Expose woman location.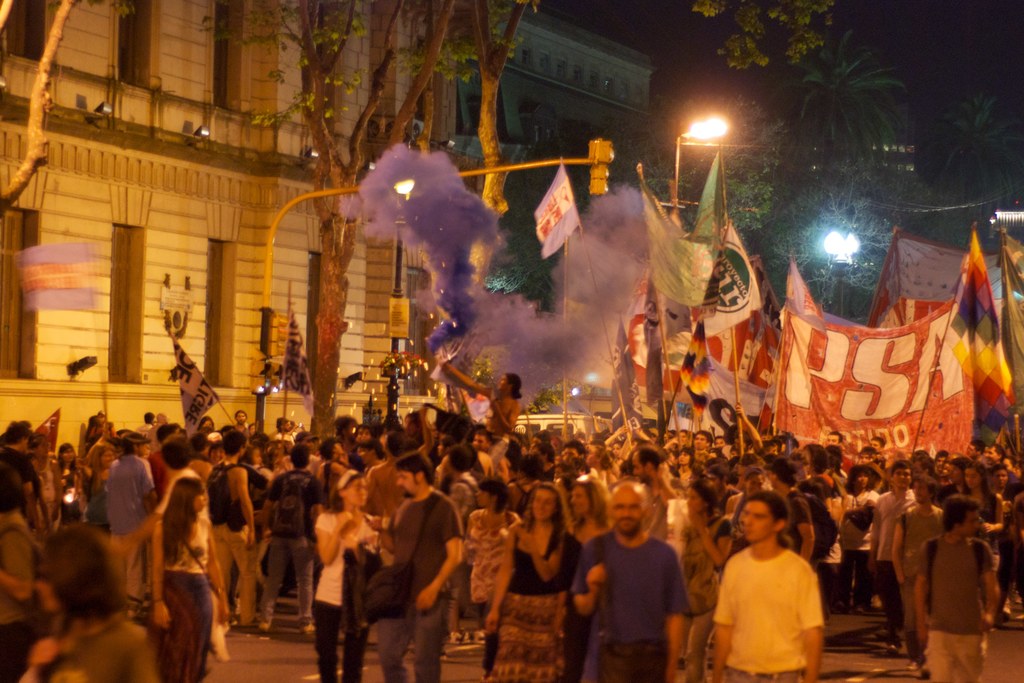
Exposed at detection(29, 435, 65, 530).
